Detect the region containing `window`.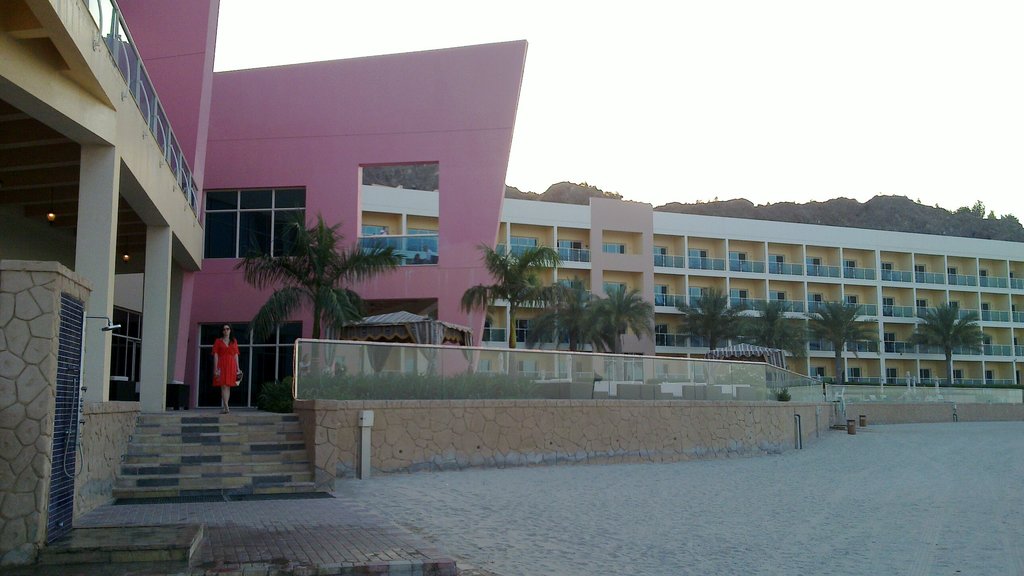
region(204, 185, 304, 256).
